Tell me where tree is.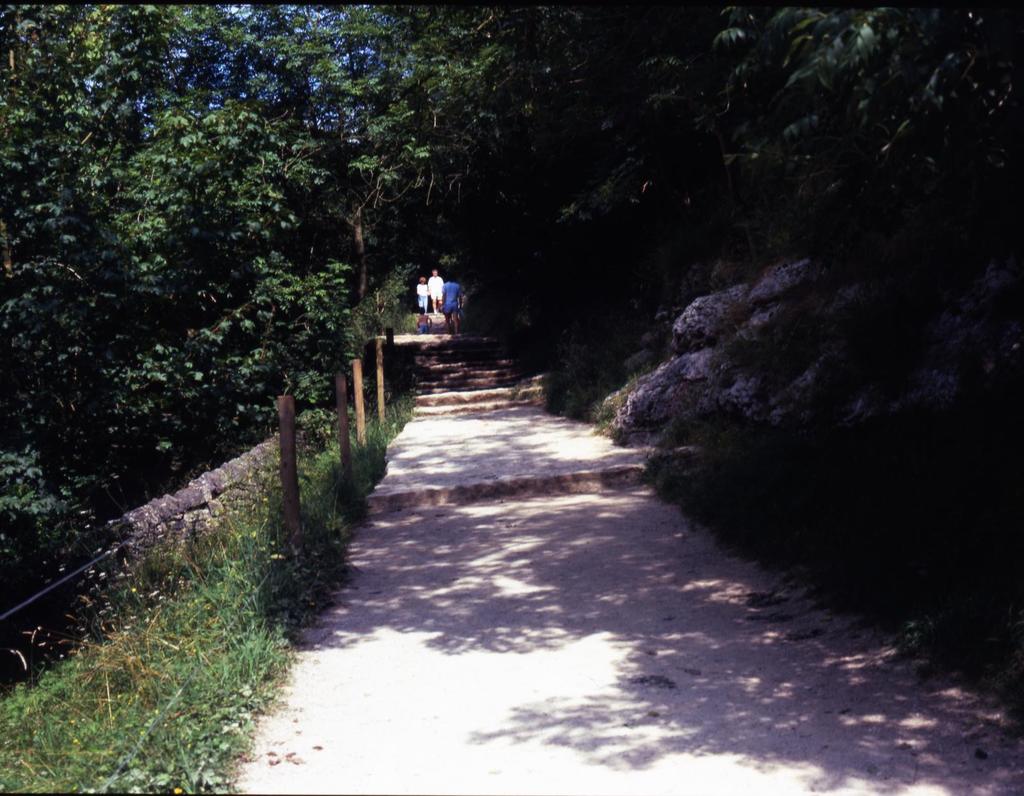
tree is at (0,0,421,625).
